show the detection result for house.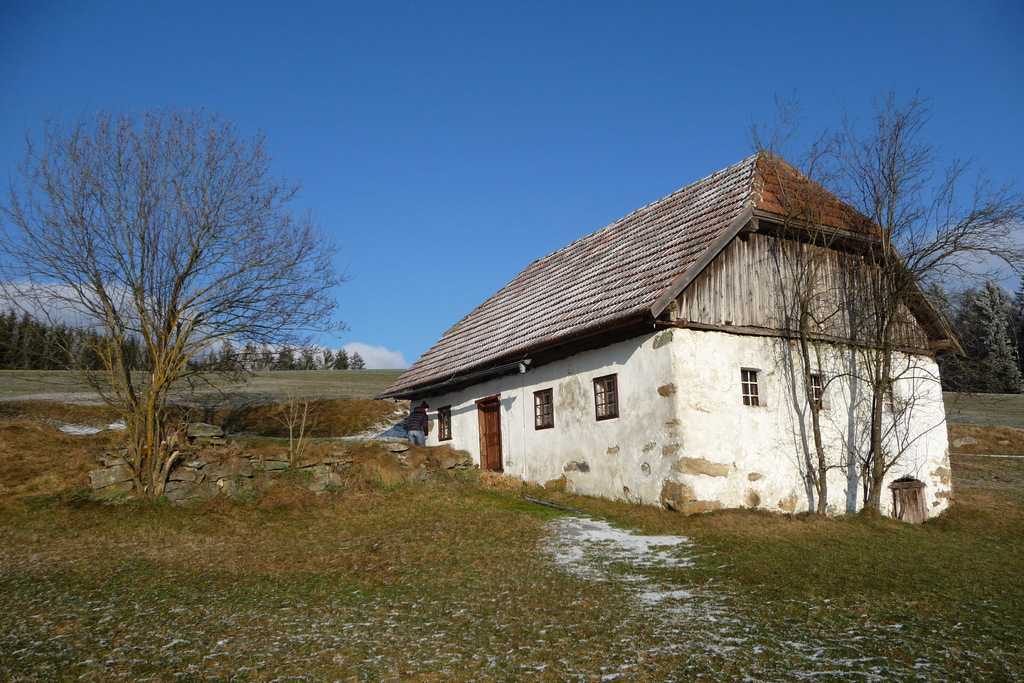
[x1=387, y1=145, x2=967, y2=531].
